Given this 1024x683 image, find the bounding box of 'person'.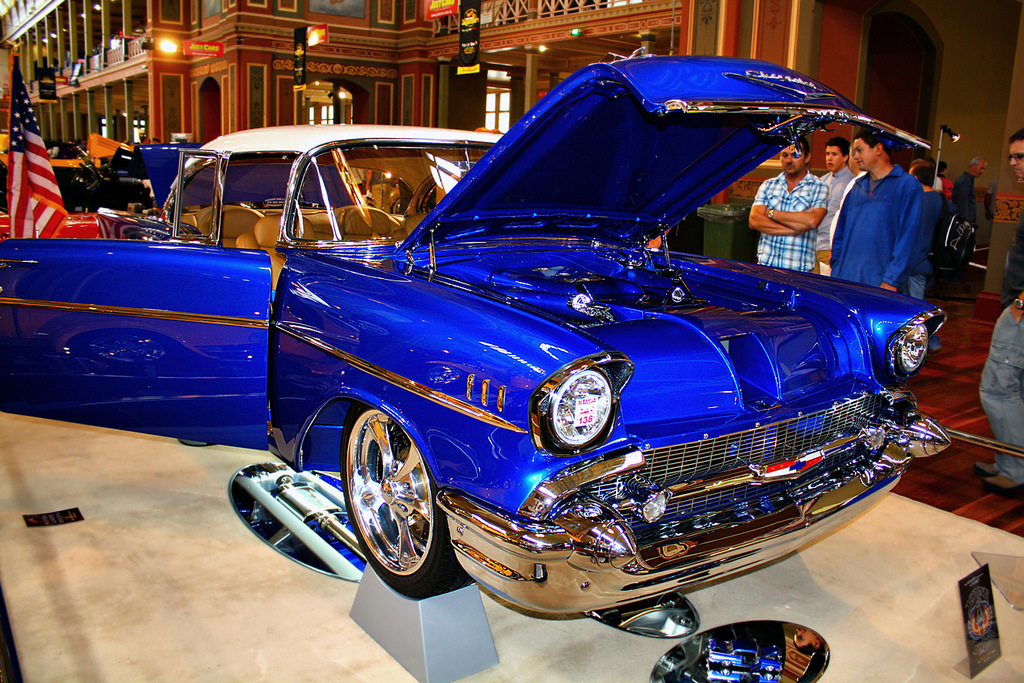
770:128:835:273.
